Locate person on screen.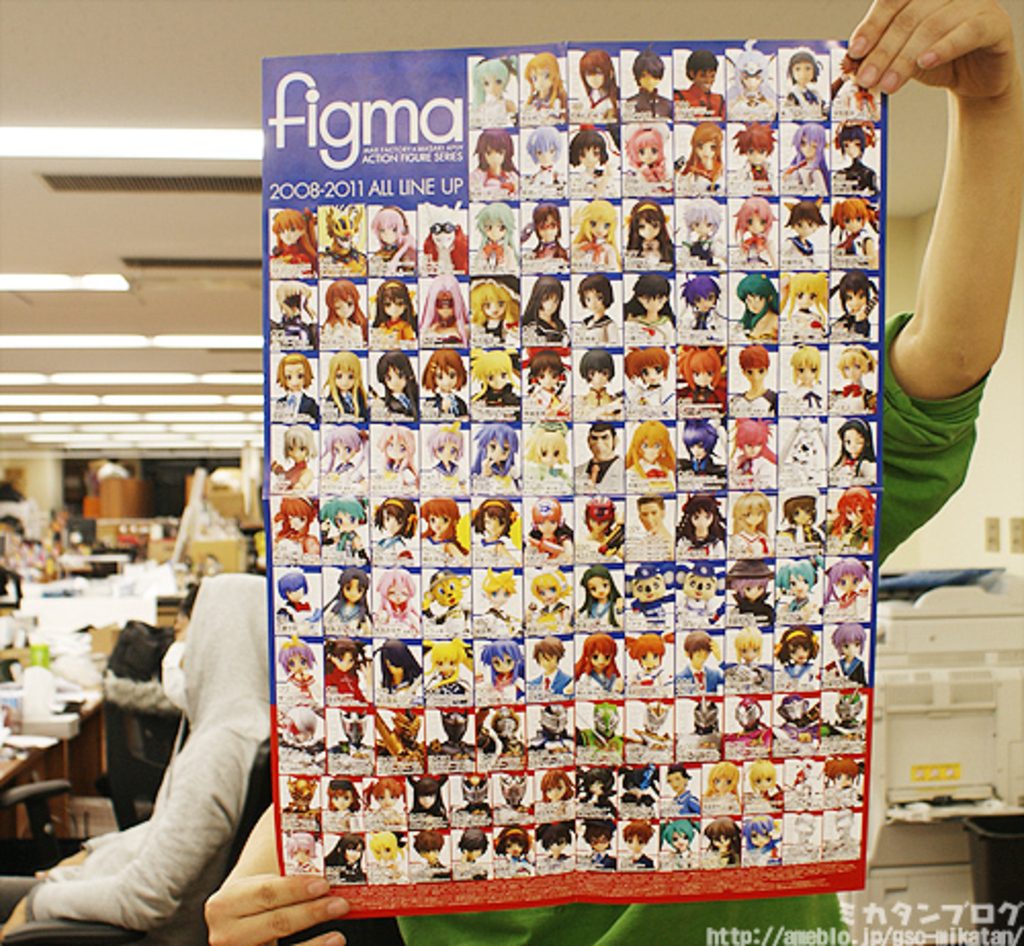
On screen at (x1=752, y1=766, x2=791, y2=805).
